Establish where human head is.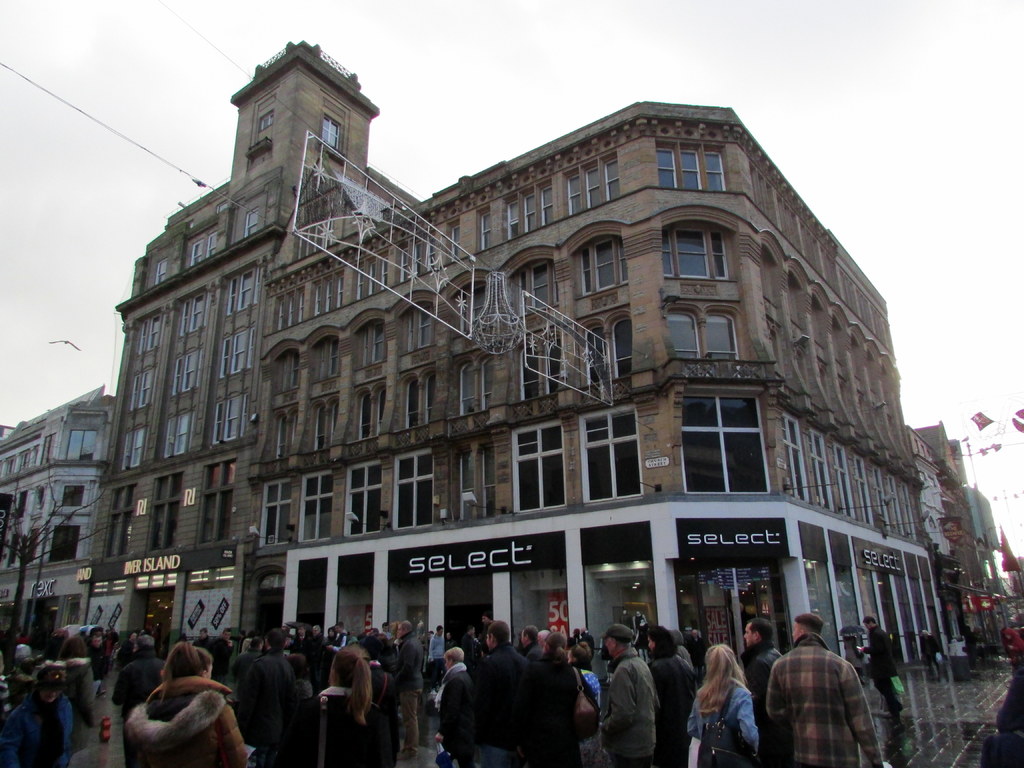
Established at {"x1": 241, "y1": 637, "x2": 248, "y2": 651}.
